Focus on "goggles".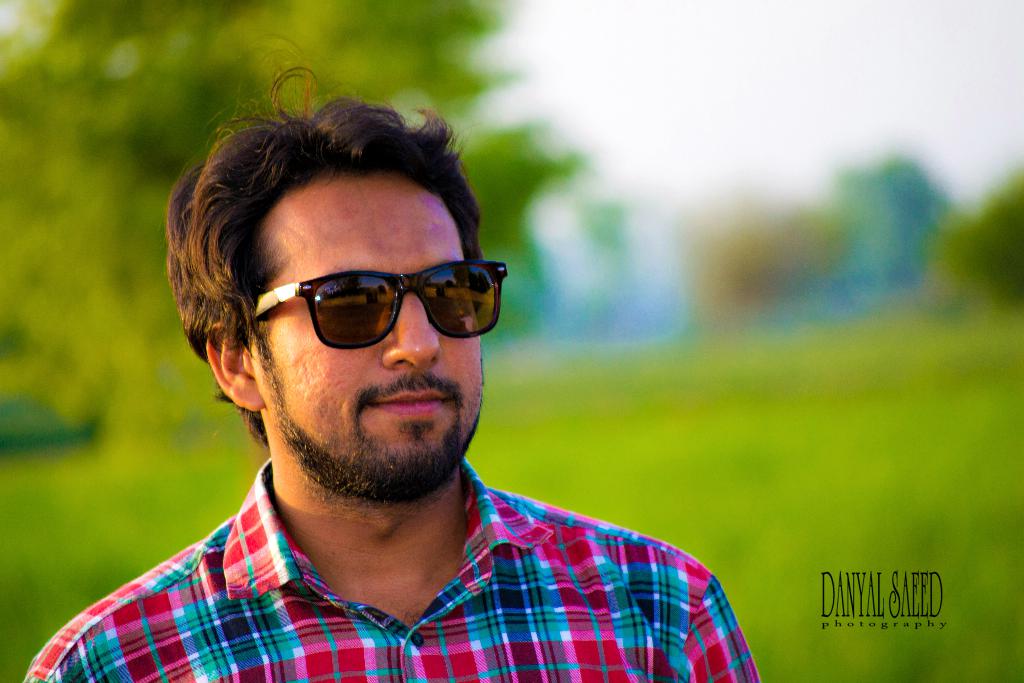
Focused at pyautogui.locateOnScreen(249, 263, 511, 346).
